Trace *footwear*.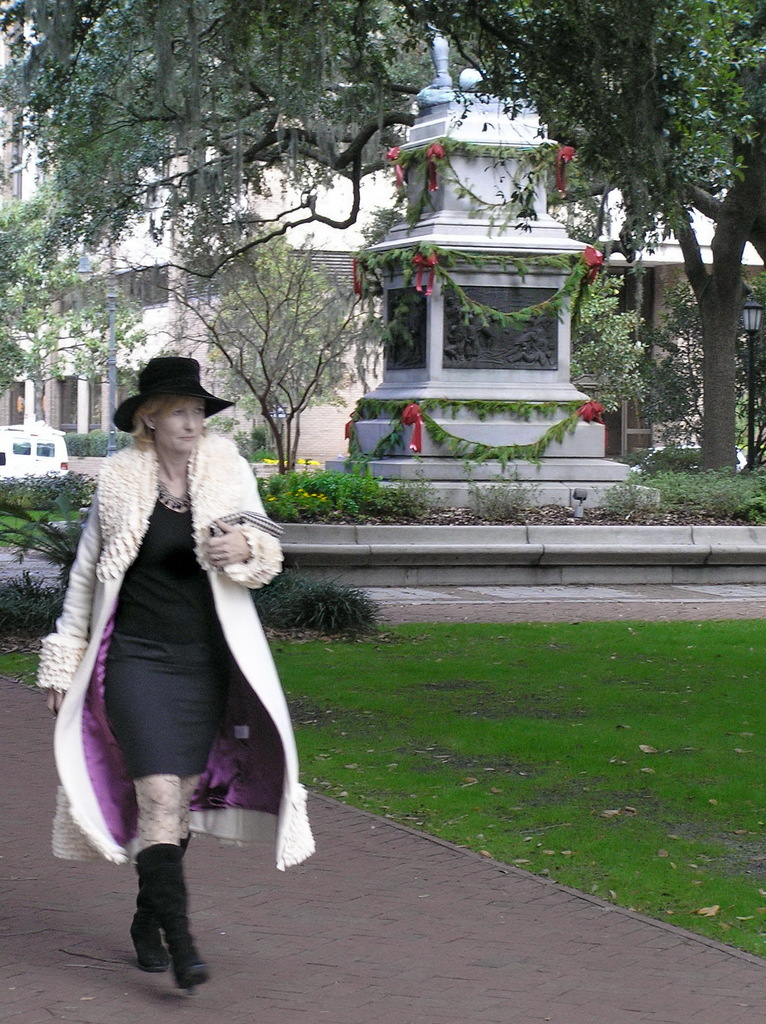
Traced to [x1=127, y1=863, x2=170, y2=974].
